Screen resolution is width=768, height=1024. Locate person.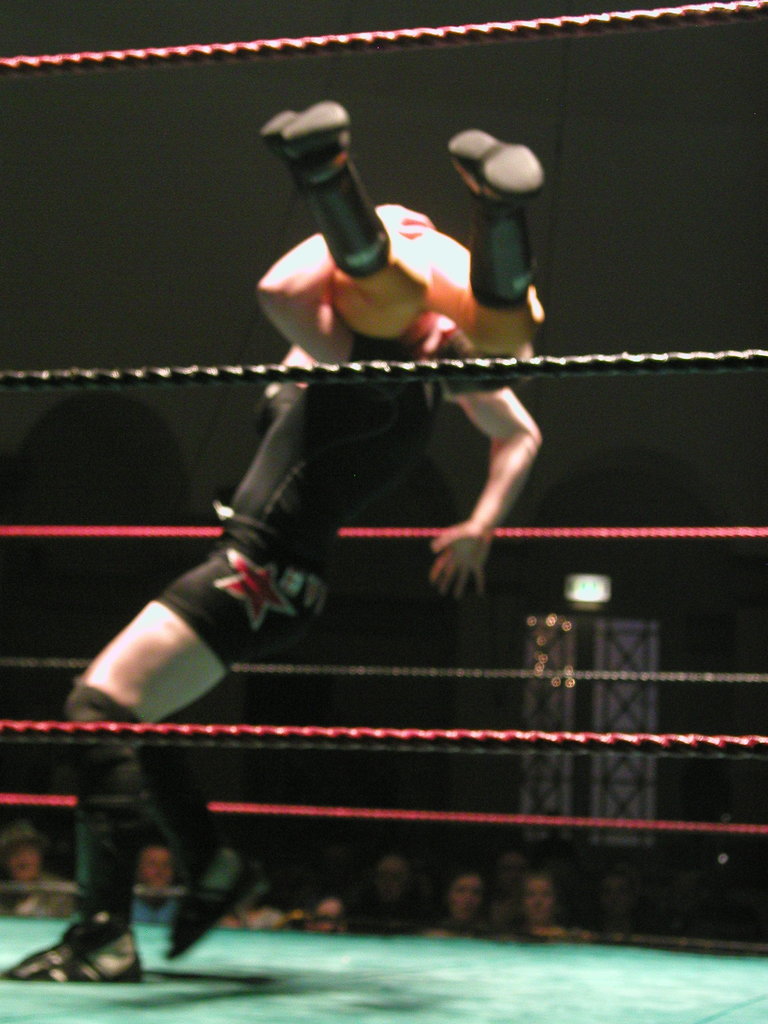
420/871/508/941.
